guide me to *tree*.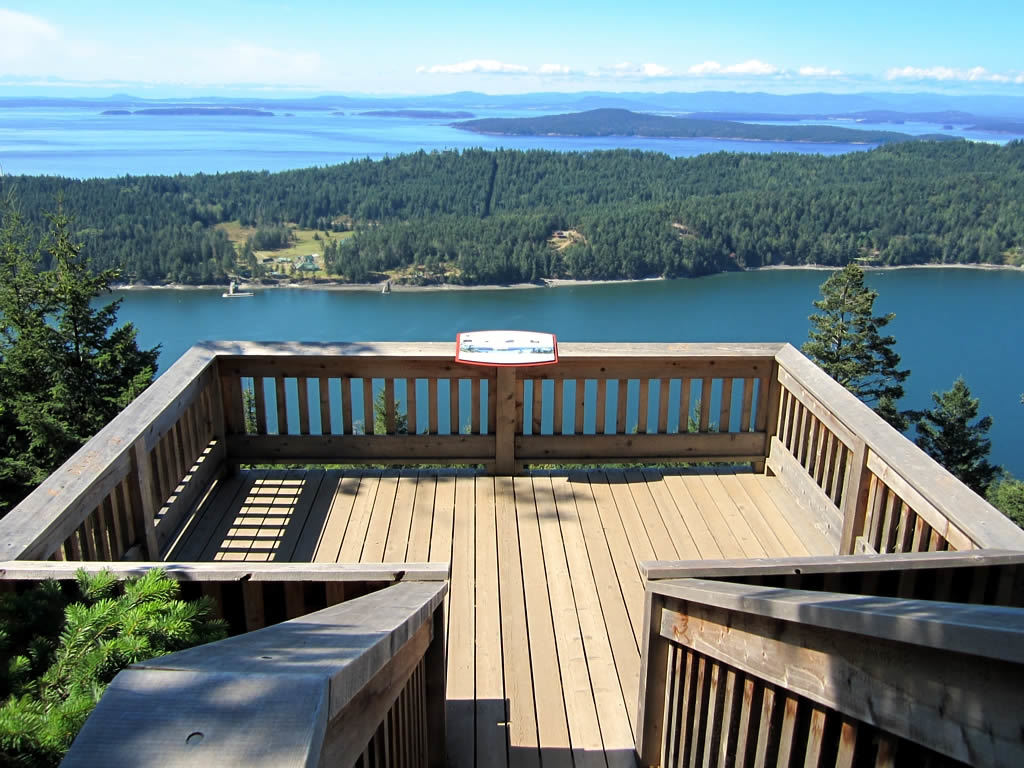
Guidance: x1=976, y1=476, x2=1023, y2=524.
